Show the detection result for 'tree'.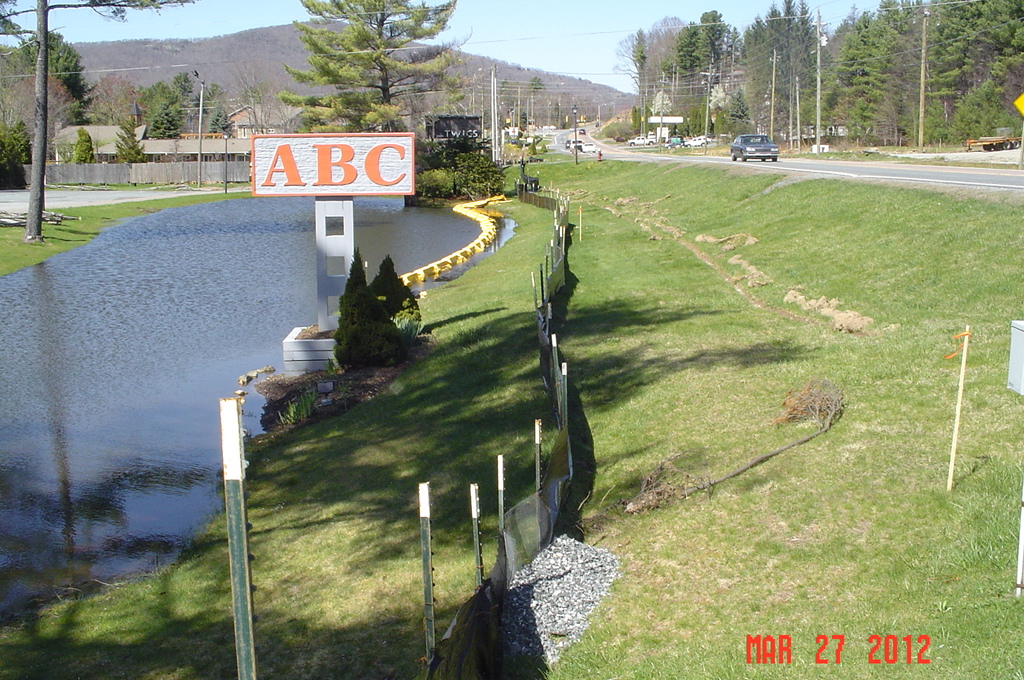
{"left": 0, "top": 0, "right": 202, "bottom": 241}.
